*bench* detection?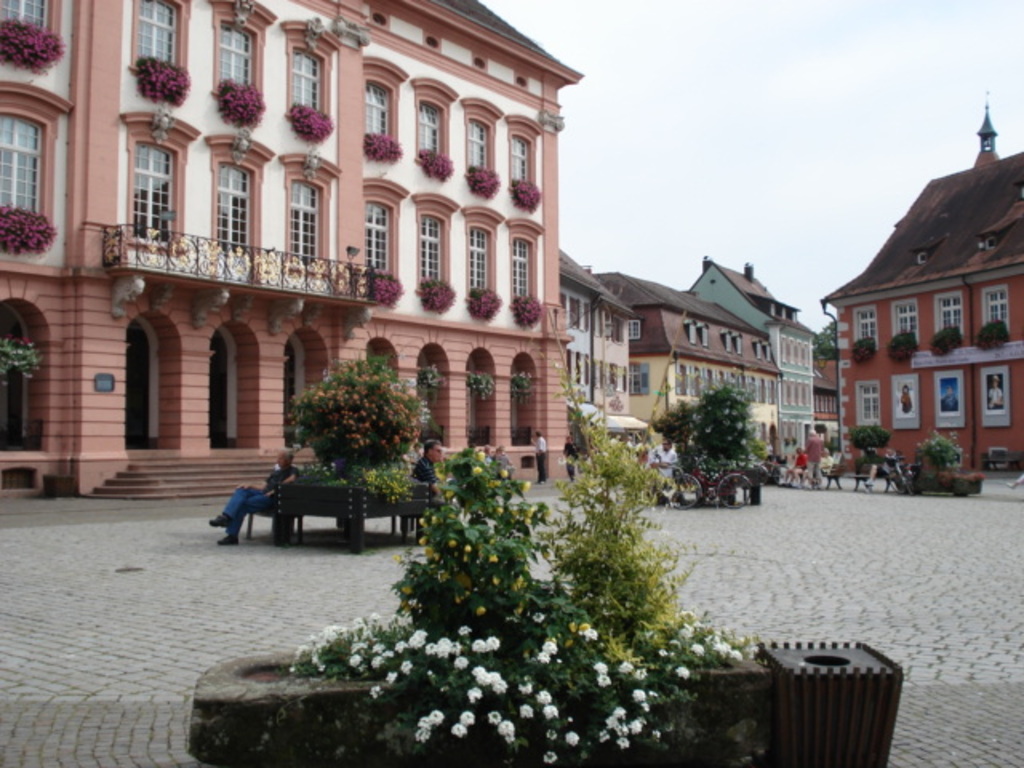
box(275, 478, 371, 550)
